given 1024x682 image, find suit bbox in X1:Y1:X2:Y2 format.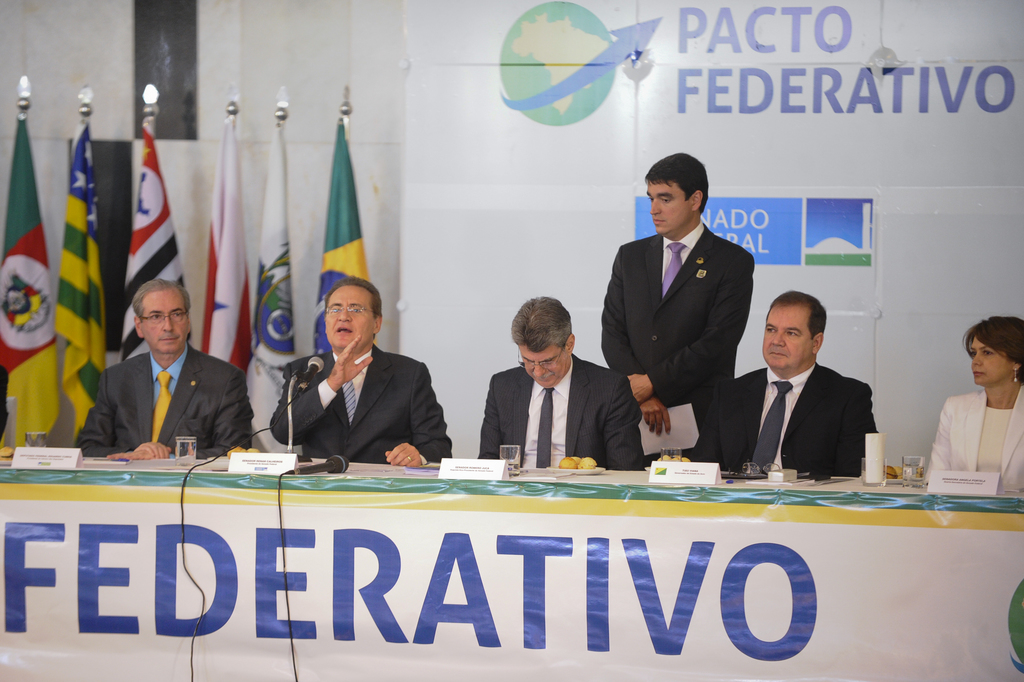
266:345:452:463.
